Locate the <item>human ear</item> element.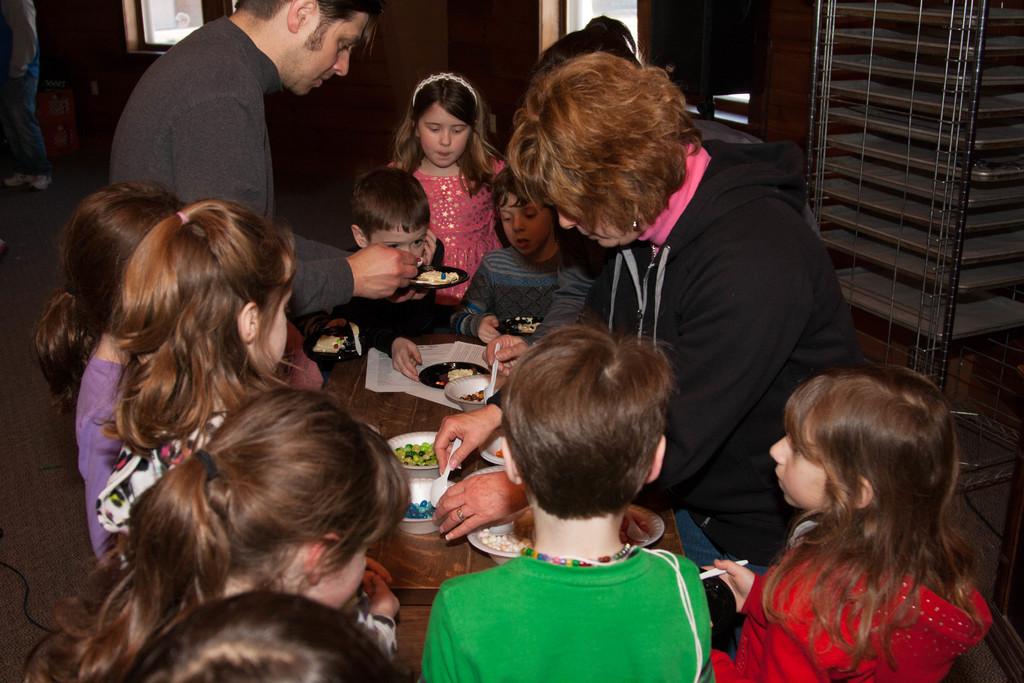
Element bbox: box(353, 226, 369, 247).
